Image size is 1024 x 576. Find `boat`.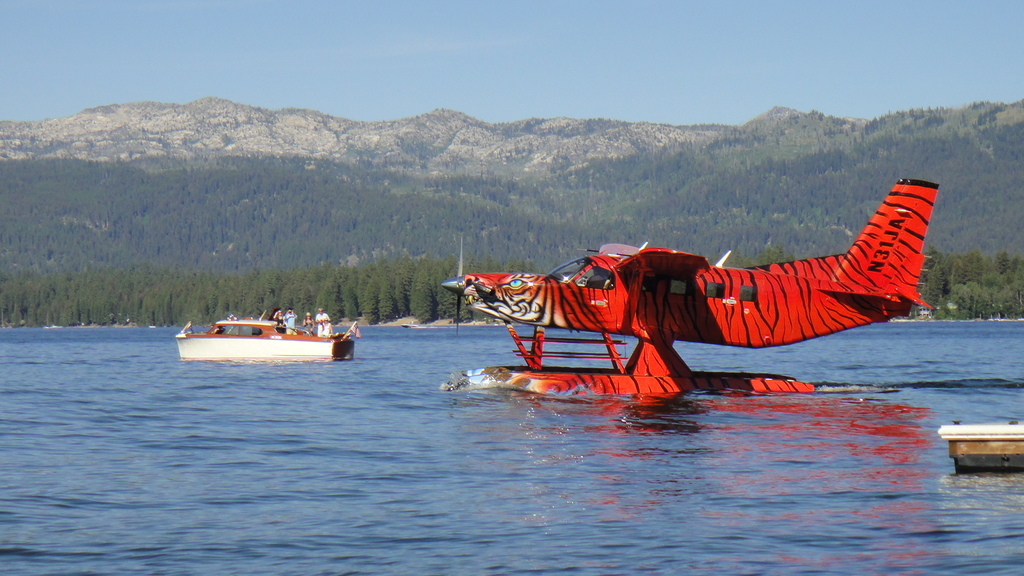
[173, 296, 371, 362].
